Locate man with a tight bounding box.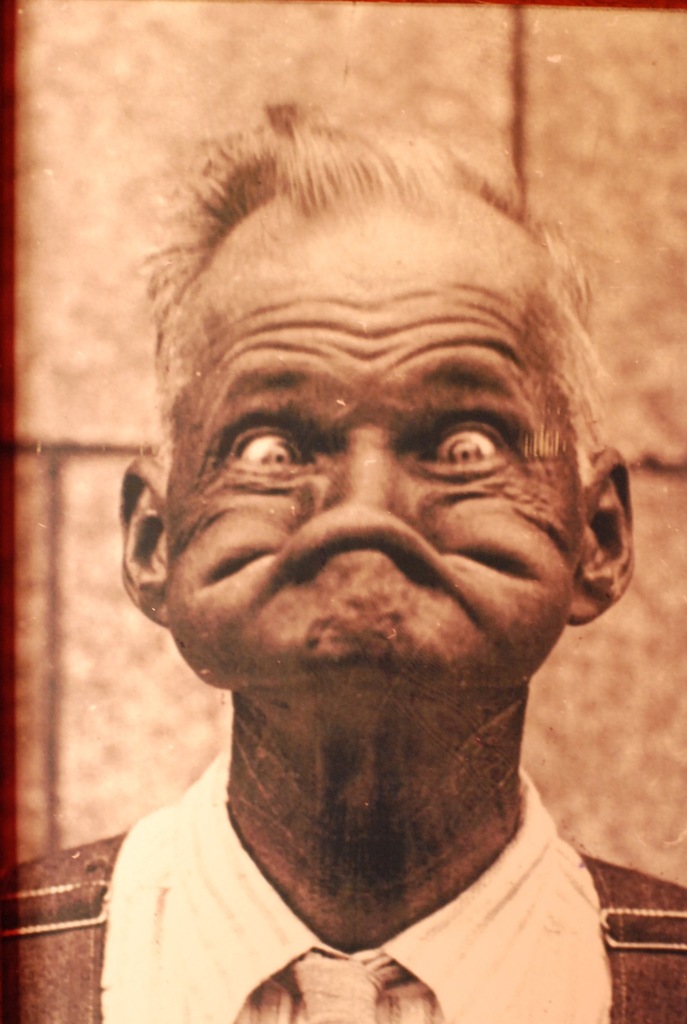
region(42, 92, 686, 1007).
